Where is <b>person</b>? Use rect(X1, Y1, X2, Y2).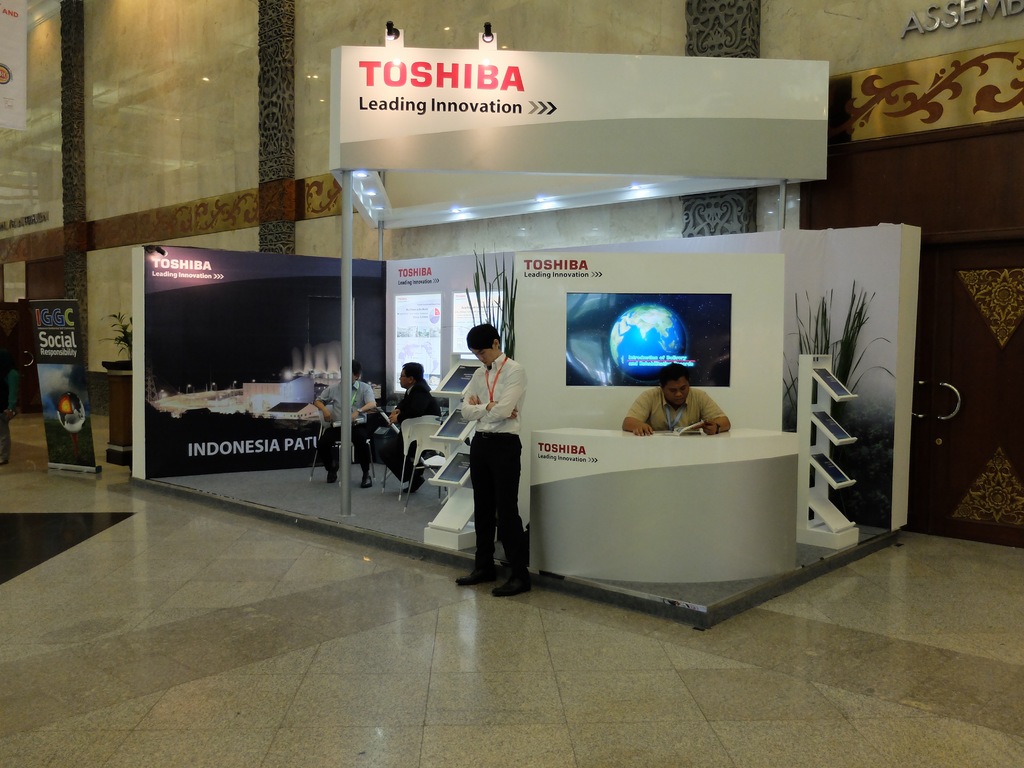
rect(1, 310, 20, 360).
